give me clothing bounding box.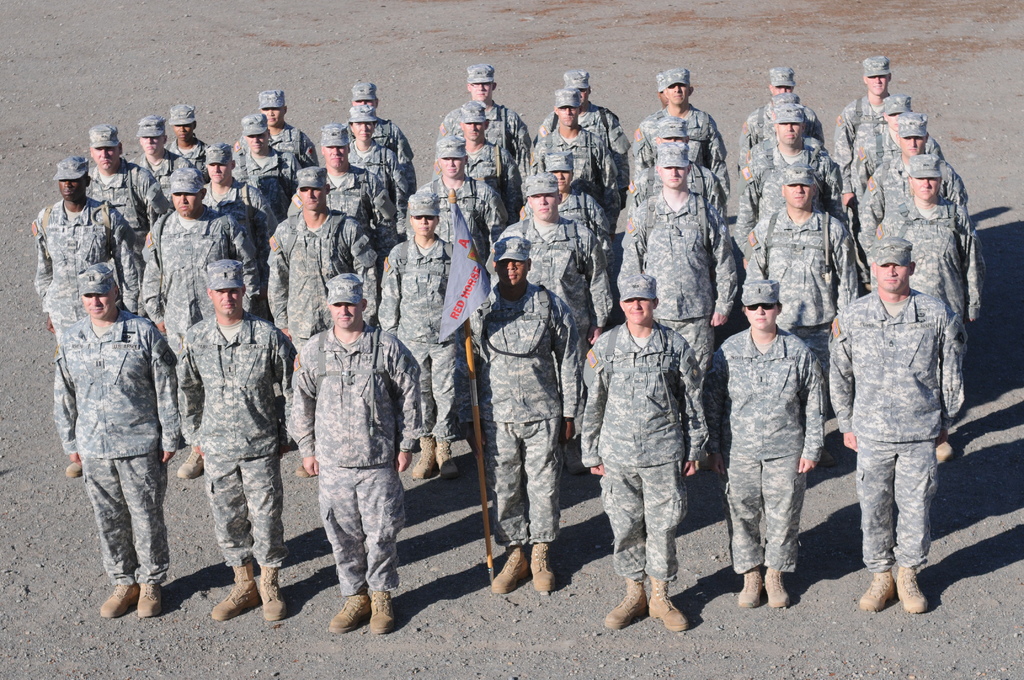
crop(458, 287, 584, 556).
